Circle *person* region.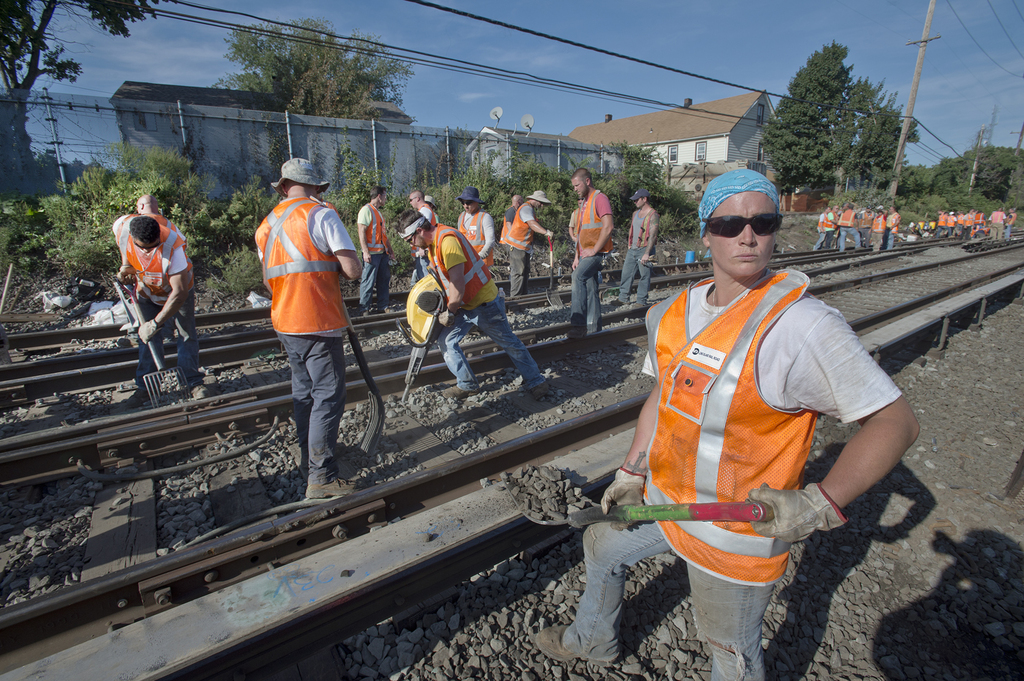
Region: box(410, 191, 432, 277).
